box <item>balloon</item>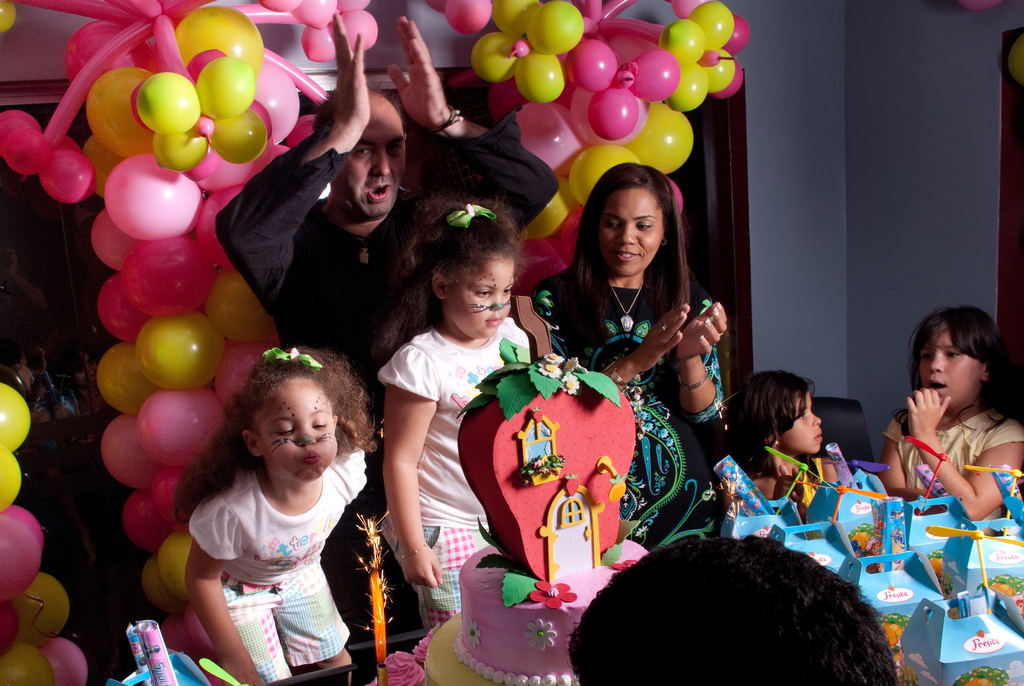
bbox(137, 69, 195, 133)
